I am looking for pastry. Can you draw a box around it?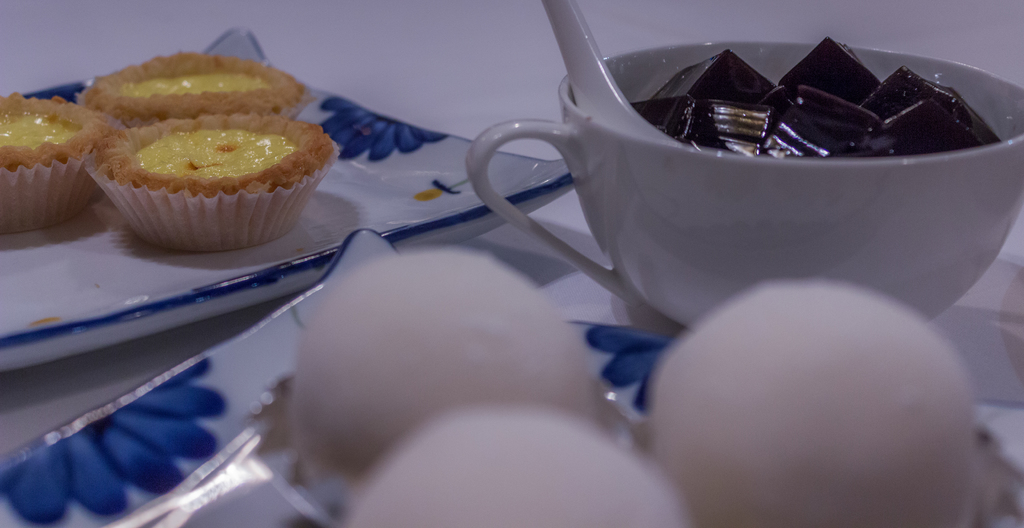
Sure, the bounding box is left=88, top=55, right=311, bottom=247.
